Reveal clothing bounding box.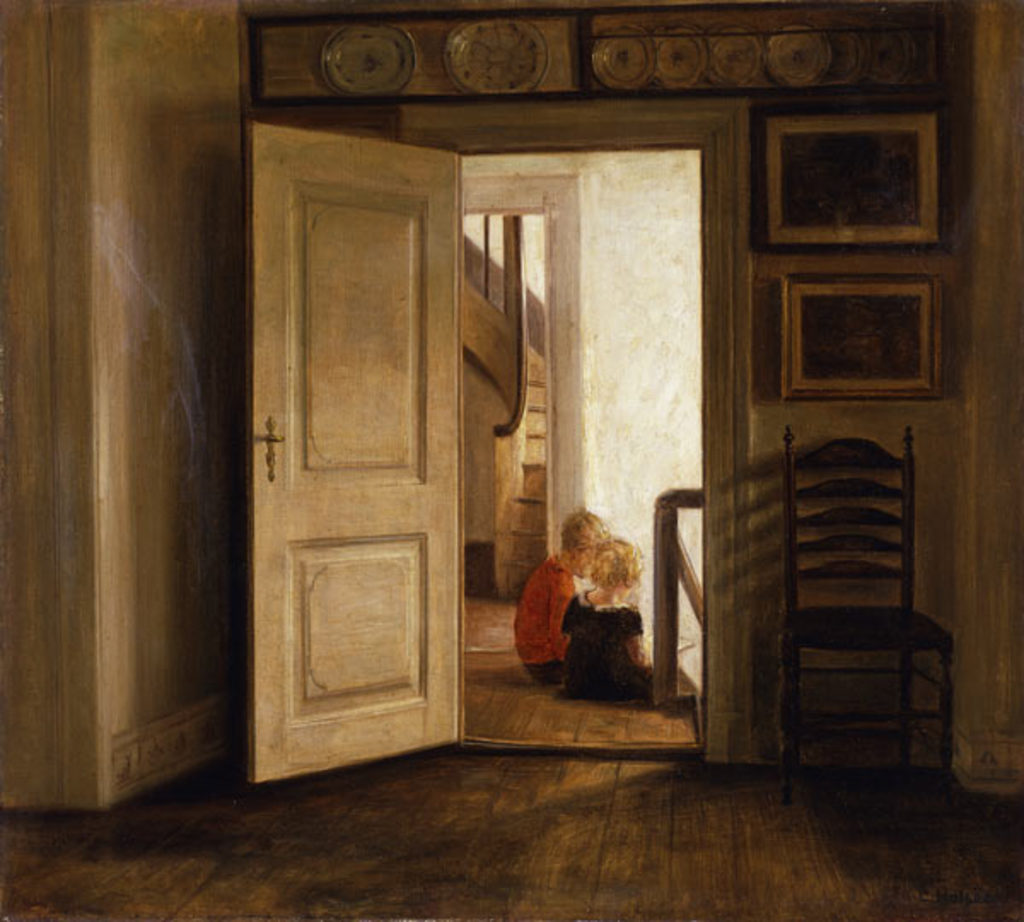
Revealed: (507, 543, 582, 690).
